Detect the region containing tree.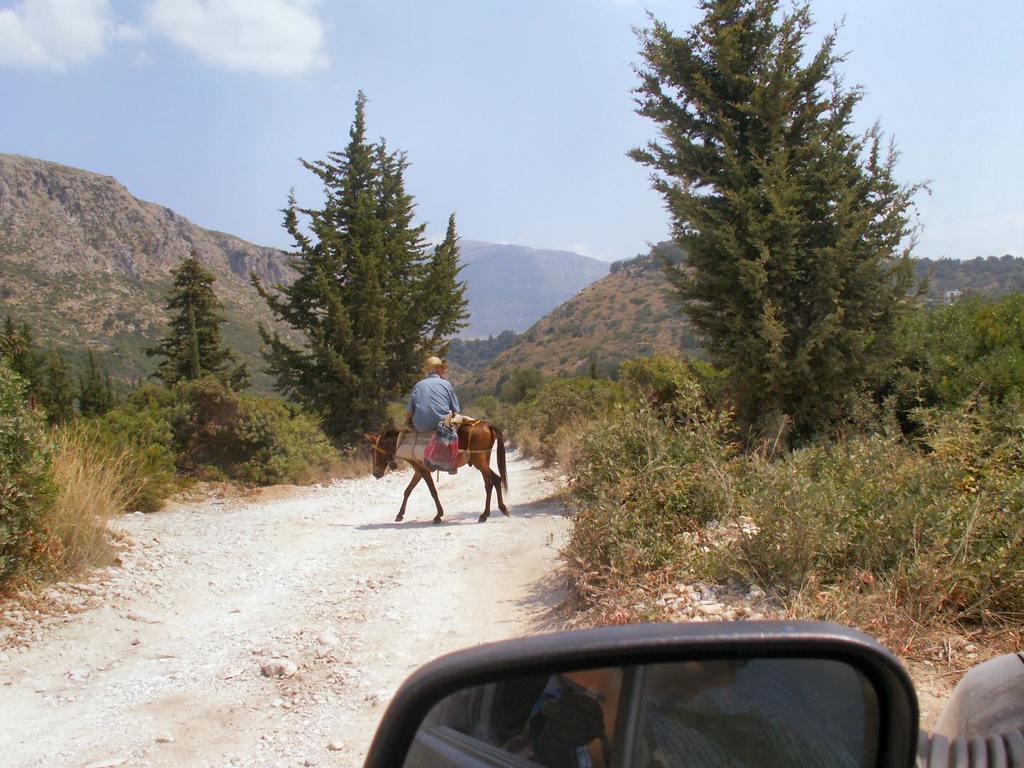
x1=487 y1=334 x2=495 y2=344.
